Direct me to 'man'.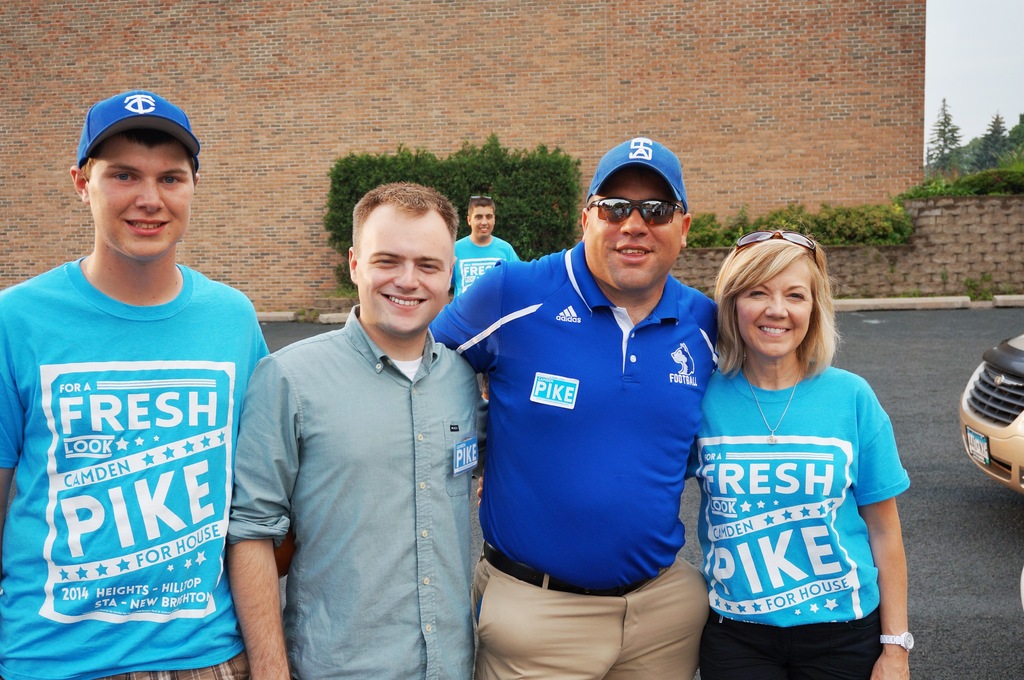
Direction: {"left": 223, "top": 159, "right": 506, "bottom": 668}.
